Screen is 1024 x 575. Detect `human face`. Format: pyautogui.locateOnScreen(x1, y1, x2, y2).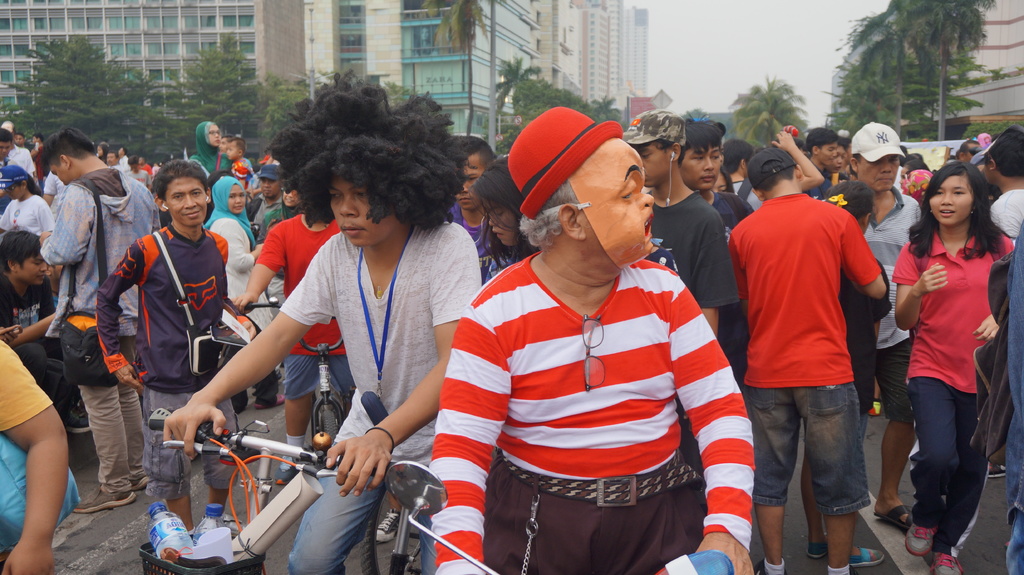
pyautogui.locateOnScreen(640, 144, 673, 187).
